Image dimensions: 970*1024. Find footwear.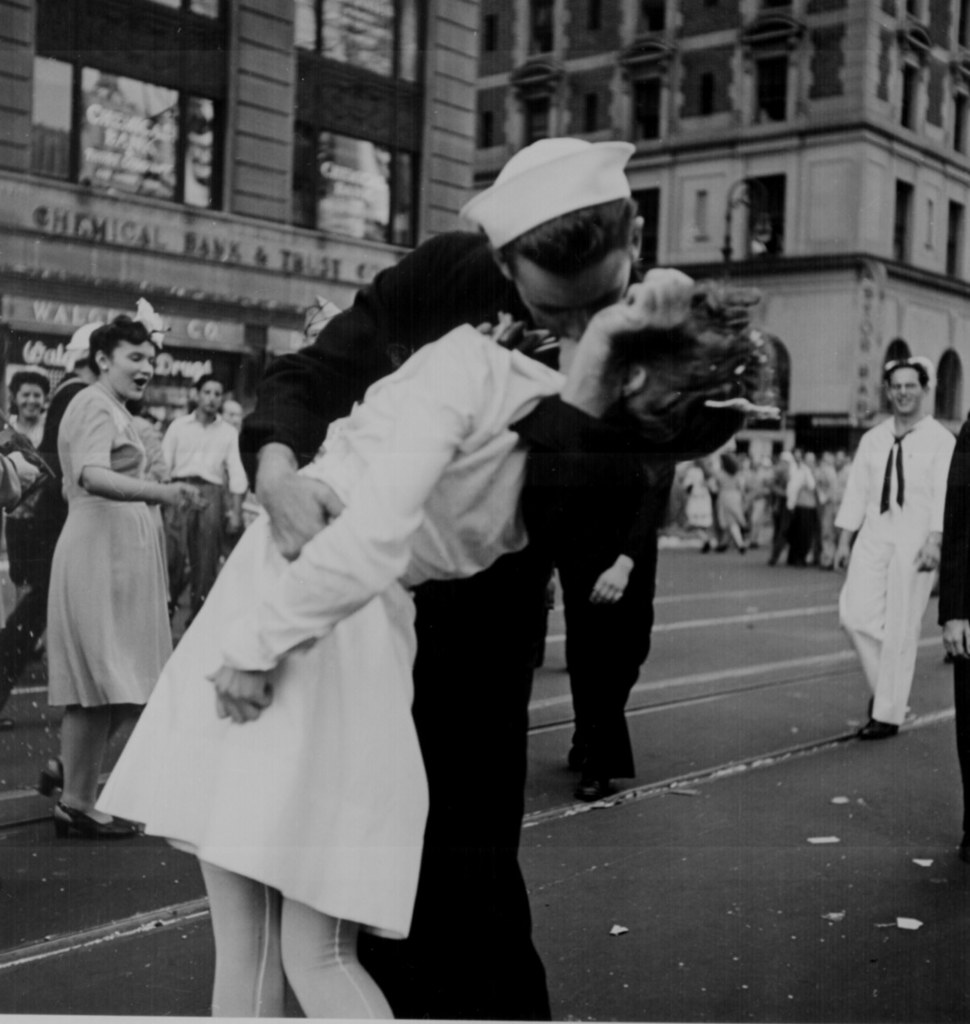
Rect(55, 801, 147, 836).
